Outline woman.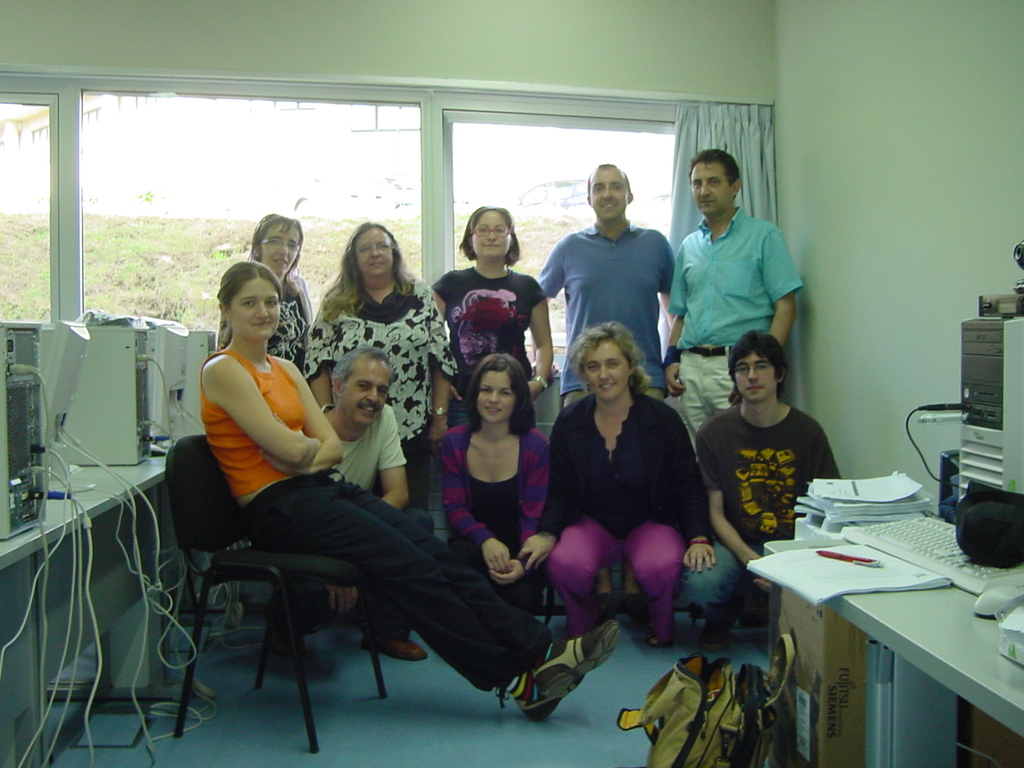
Outline: <bbox>522, 318, 716, 644</bbox>.
